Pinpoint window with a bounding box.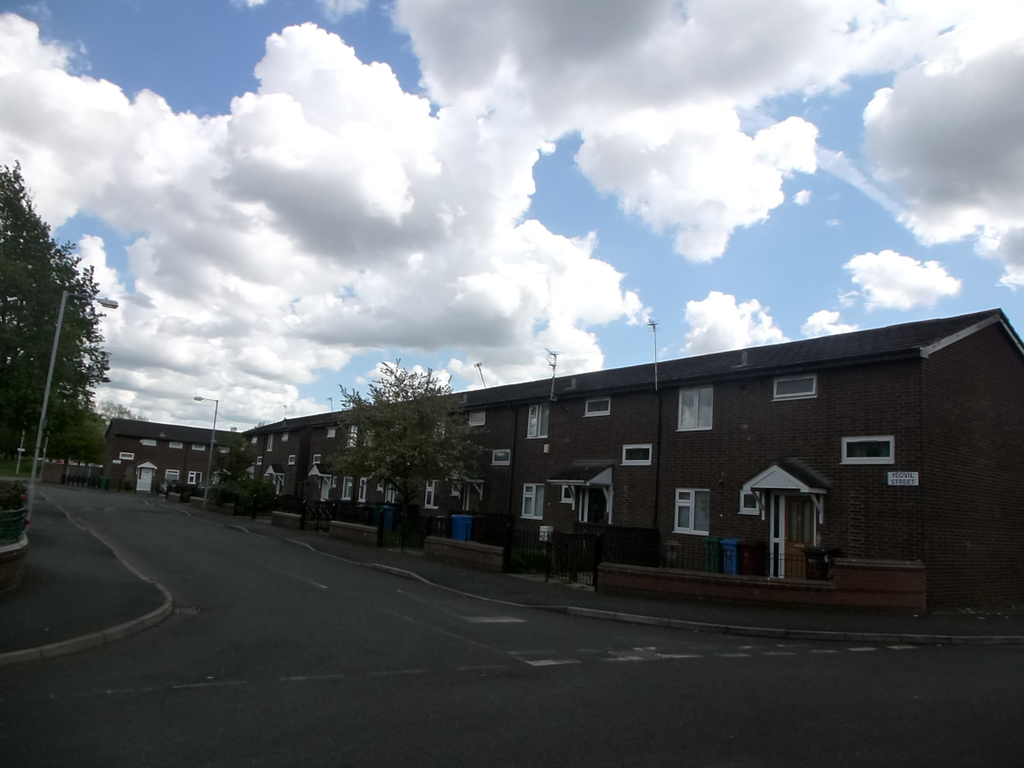
box=[740, 492, 762, 513].
